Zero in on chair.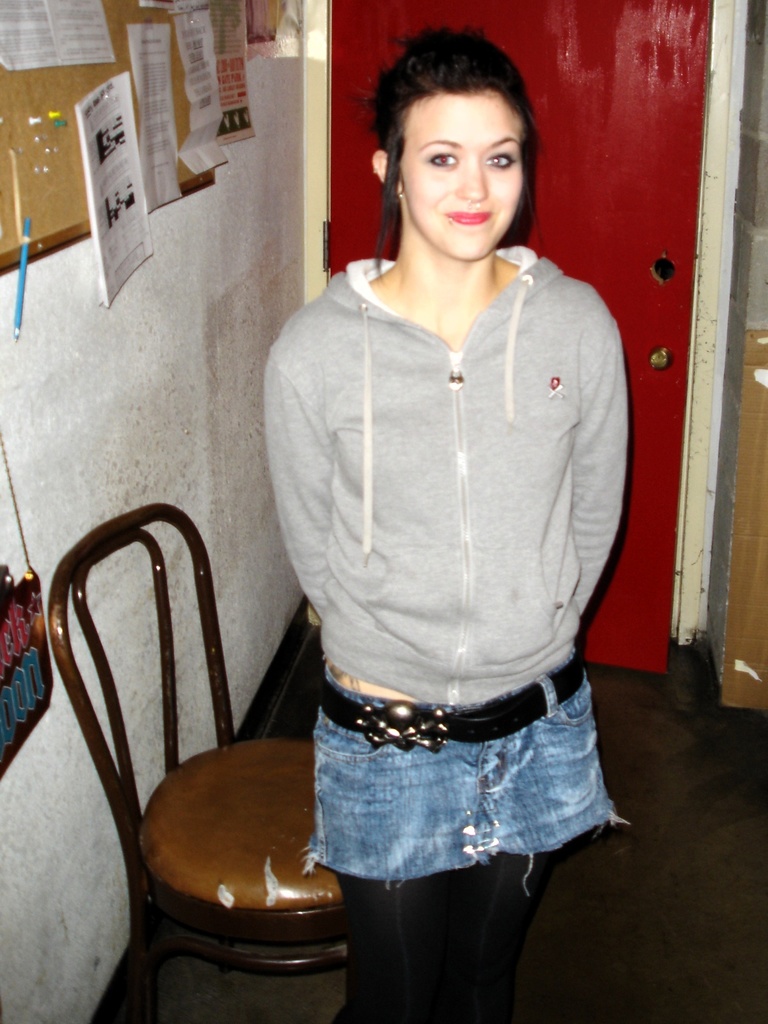
Zeroed in: x1=26 y1=500 x2=357 y2=1023.
